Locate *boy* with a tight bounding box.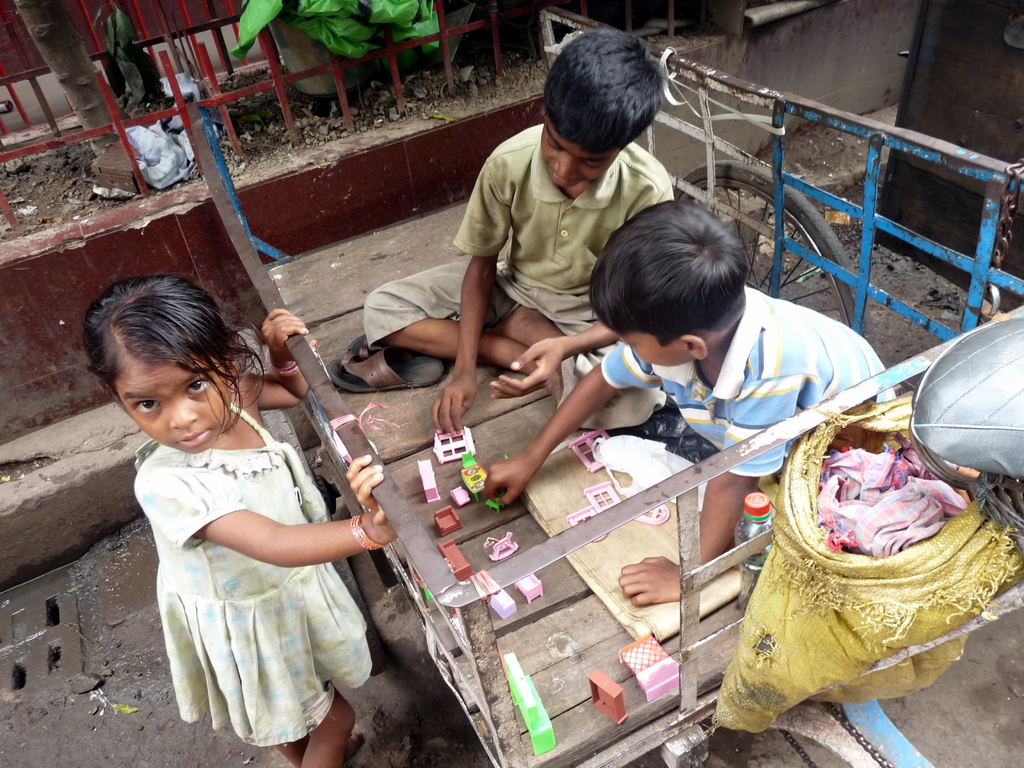
(left=471, top=210, right=891, bottom=603).
